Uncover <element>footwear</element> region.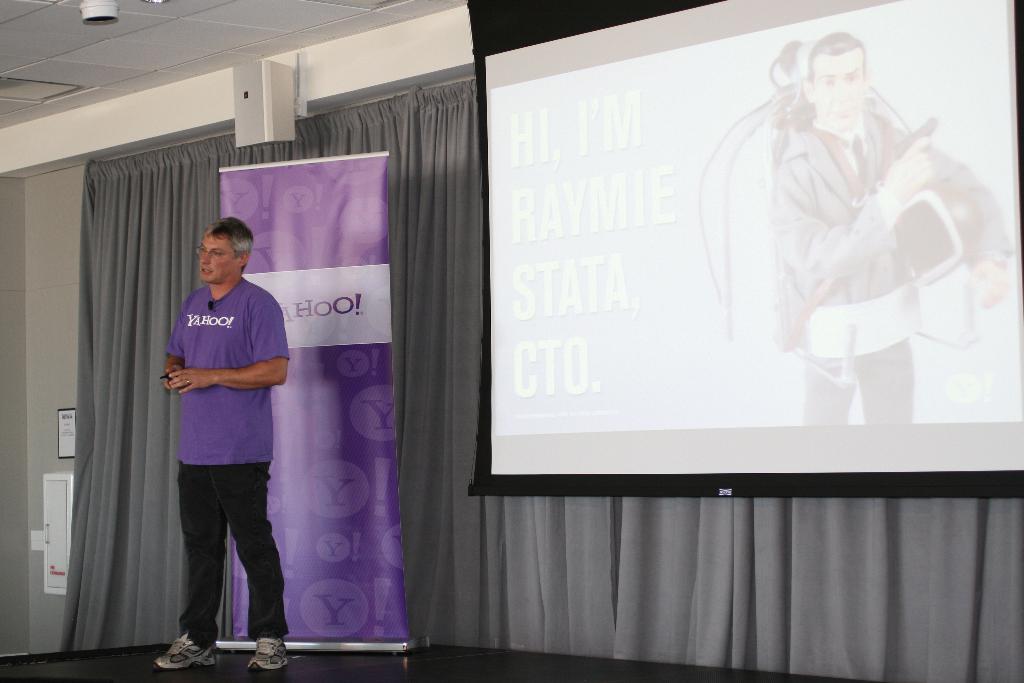
Uncovered: bbox=(248, 637, 289, 673).
